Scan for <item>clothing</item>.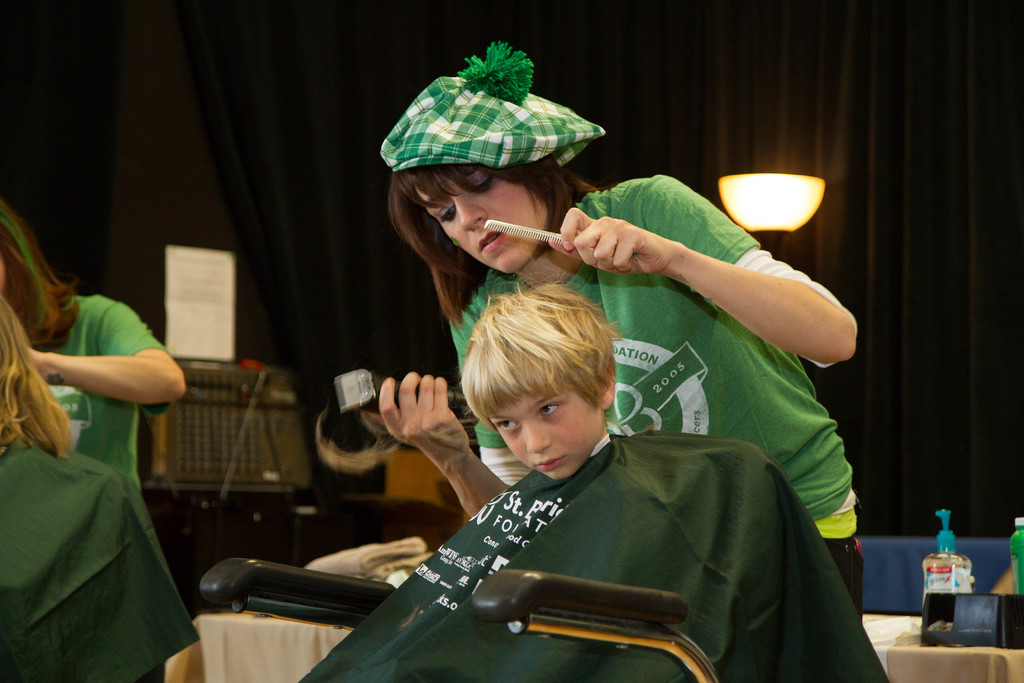
Scan result: select_region(826, 534, 863, 624).
